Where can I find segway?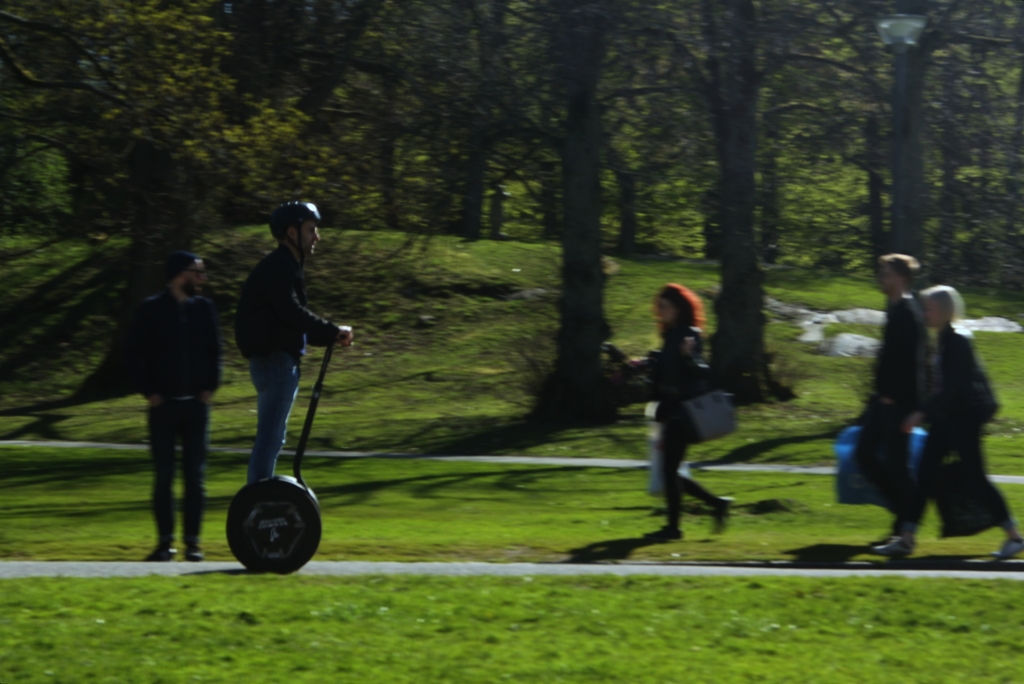
You can find it at l=225, t=329, r=339, b=572.
